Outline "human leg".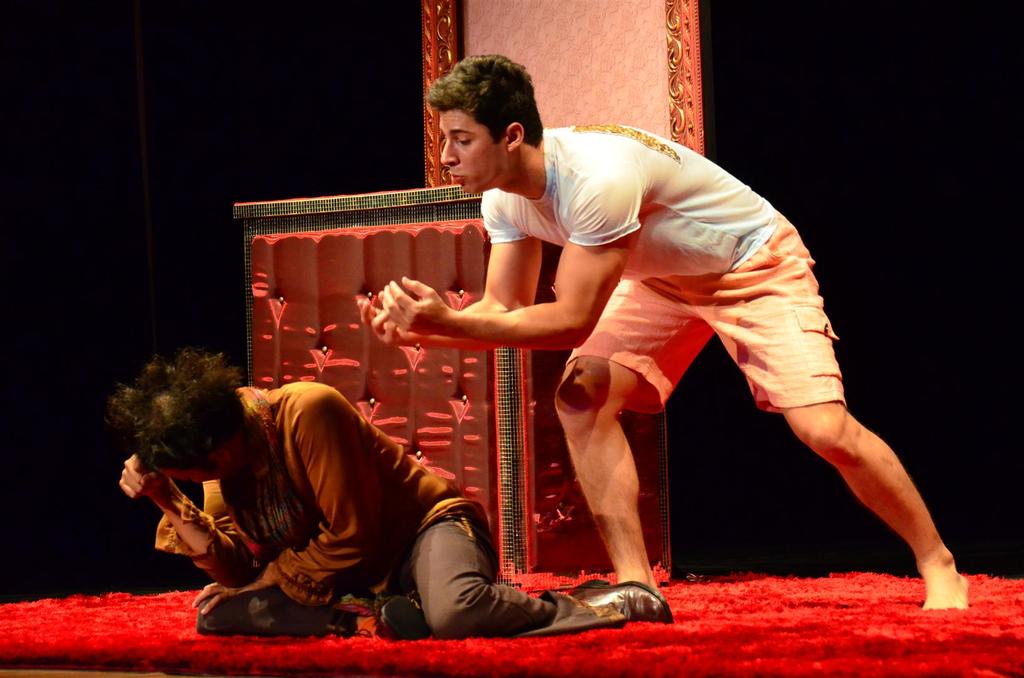
Outline: x1=196, y1=586, x2=427, y2=642.
